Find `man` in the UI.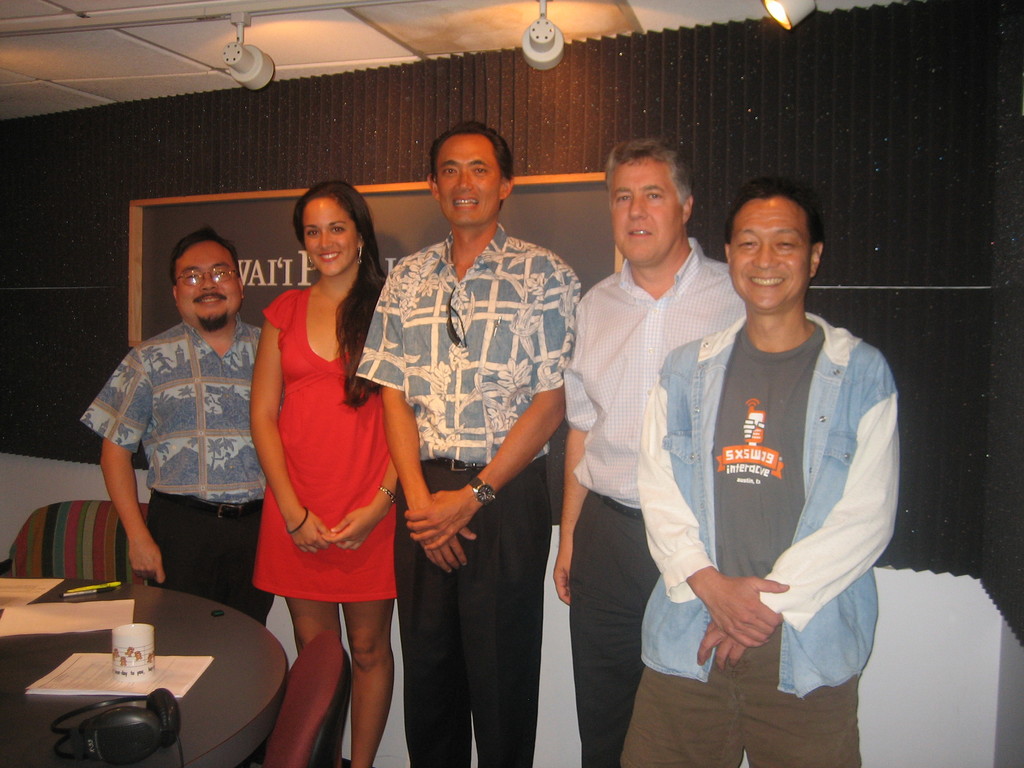
UI element at left=618, top=178, right=906, bottom=765.
